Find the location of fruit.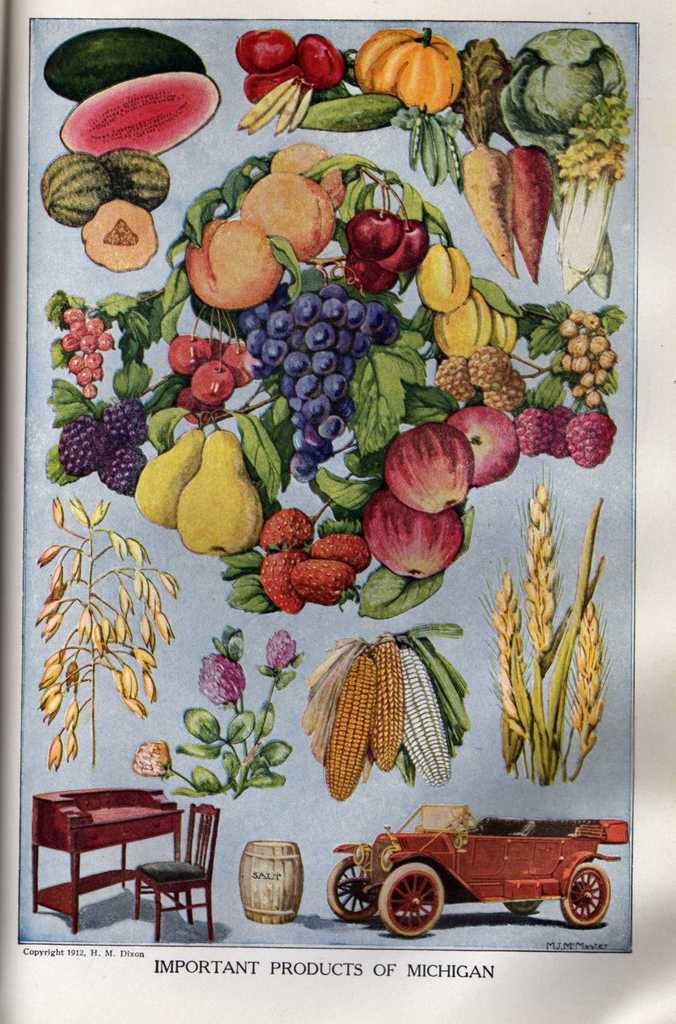
Location: [x1=326, y1=653, x2=380, y2=801].
